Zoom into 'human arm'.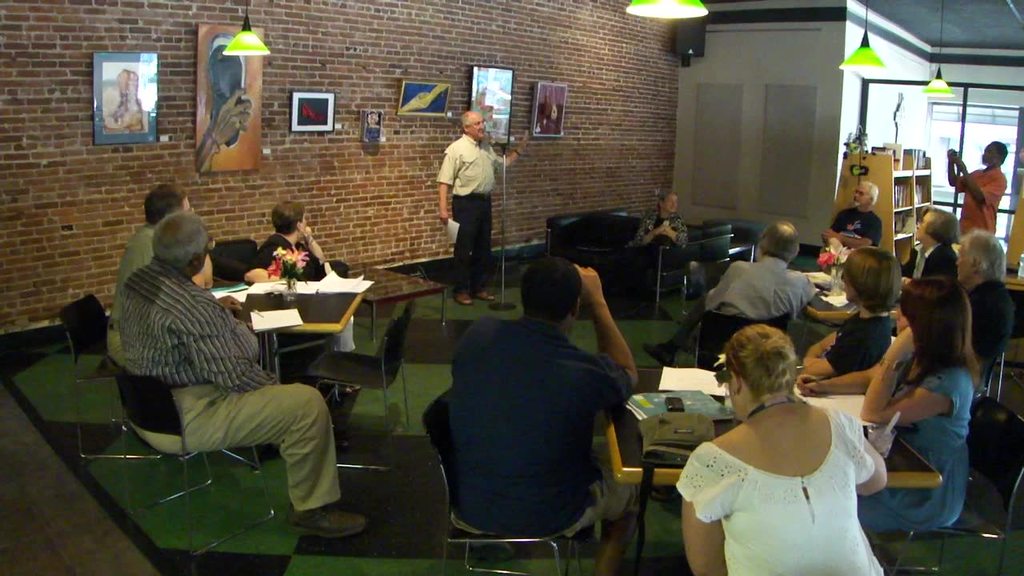
Zoom target: Rect(943, 145, 962, 187).
